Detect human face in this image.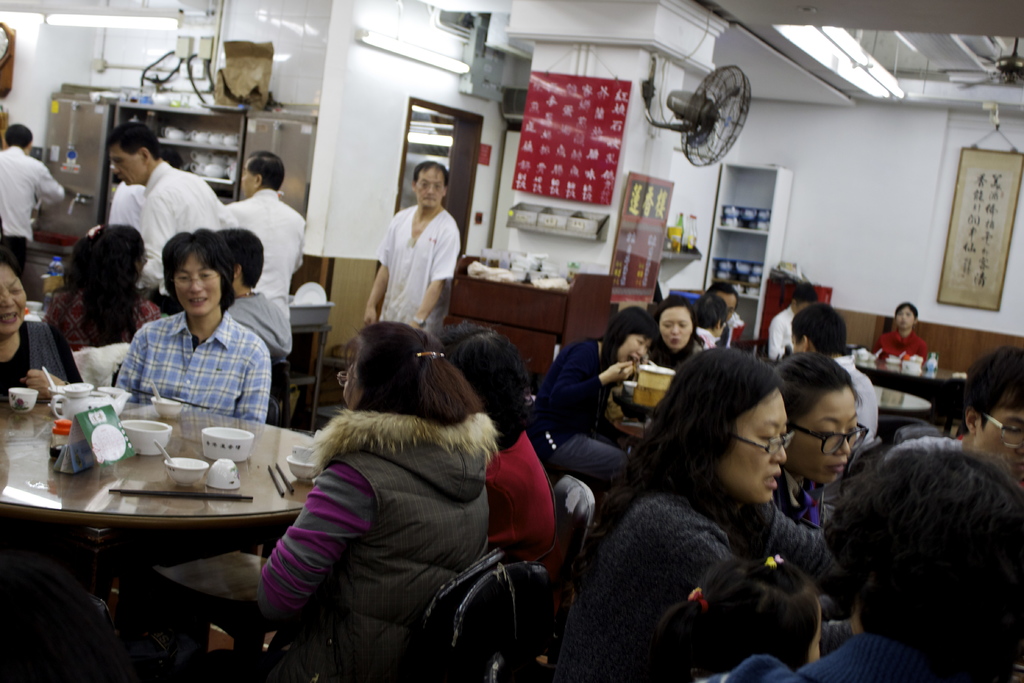
Detection: box(976, 407, 1023, 475).
